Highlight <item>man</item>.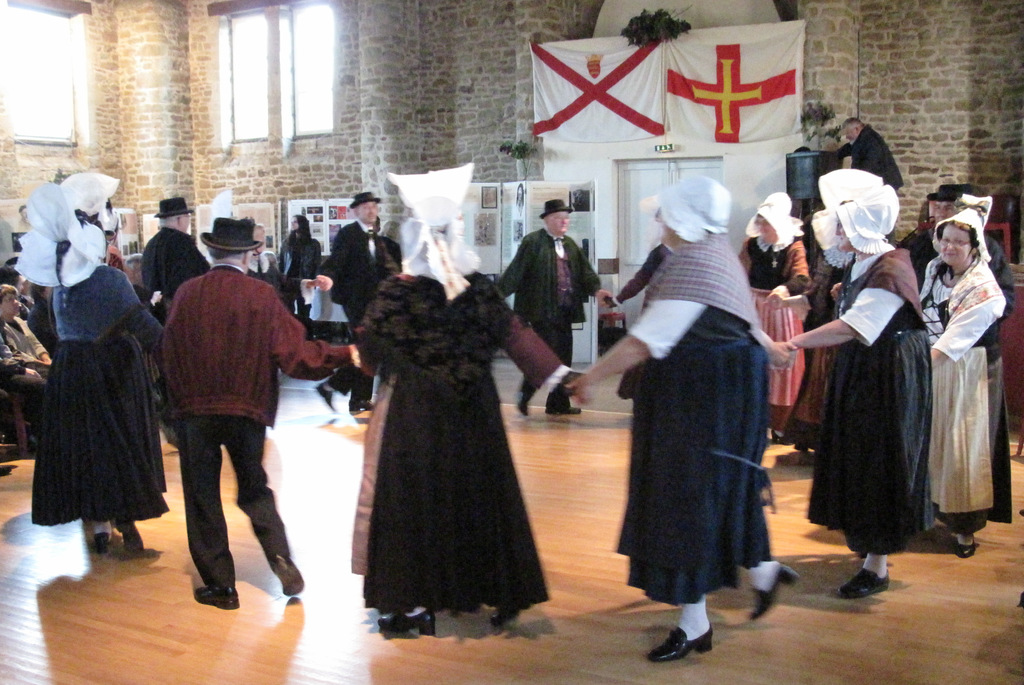
Highlighted region: [902, 187, 1020, 293].
